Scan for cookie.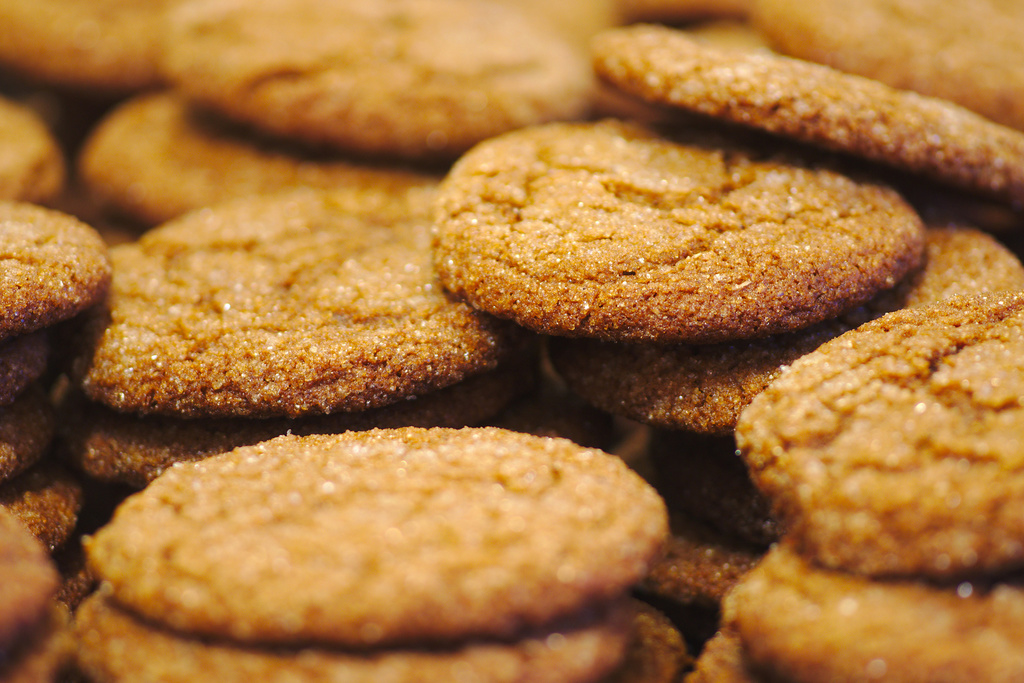
Scan result: (left=688, top=552, right=1023, bottom=682).
